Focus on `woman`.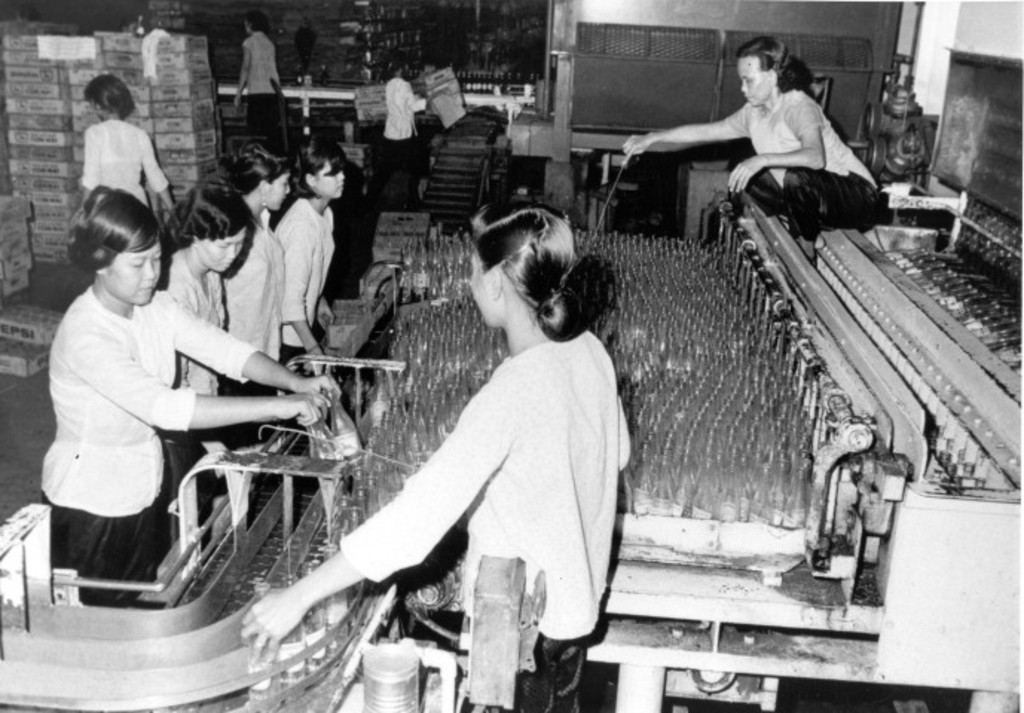
Focused at box(37, 165, 284, 627).
